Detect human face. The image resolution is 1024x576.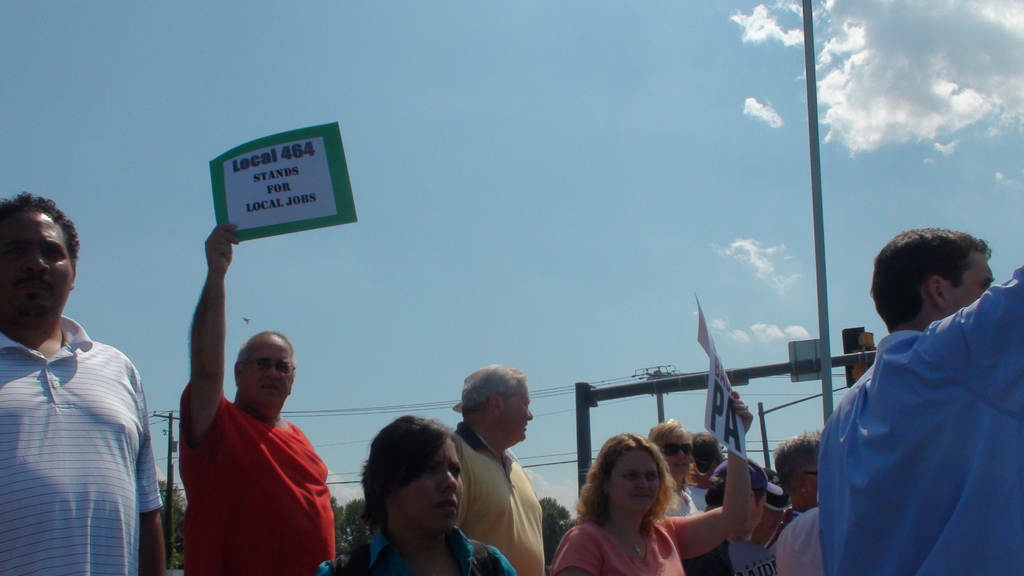
0/214/74/309.
